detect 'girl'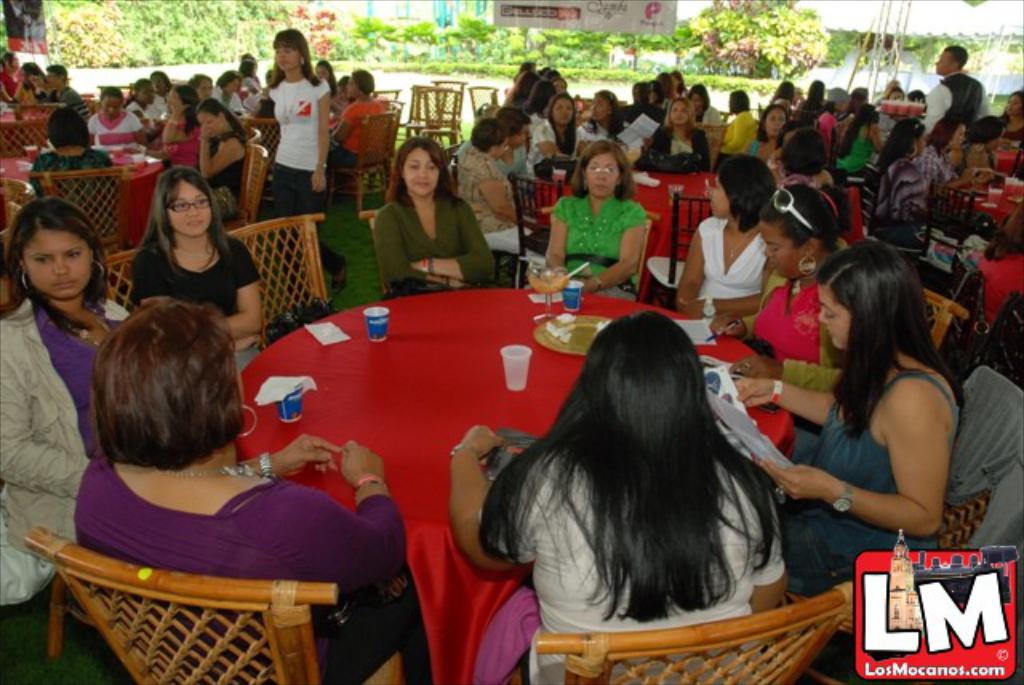
box=[872, 117, 931, 237]
